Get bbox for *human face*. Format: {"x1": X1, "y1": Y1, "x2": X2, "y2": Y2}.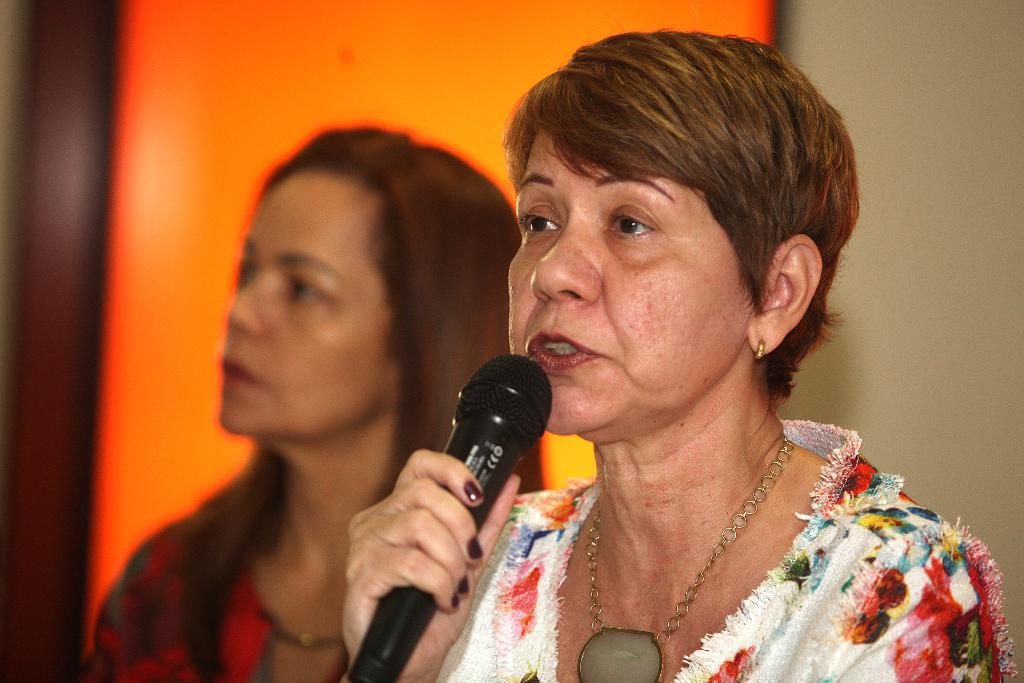
{"x1": 232, "y1": 197, "x2": 369, "y2": 431}.
